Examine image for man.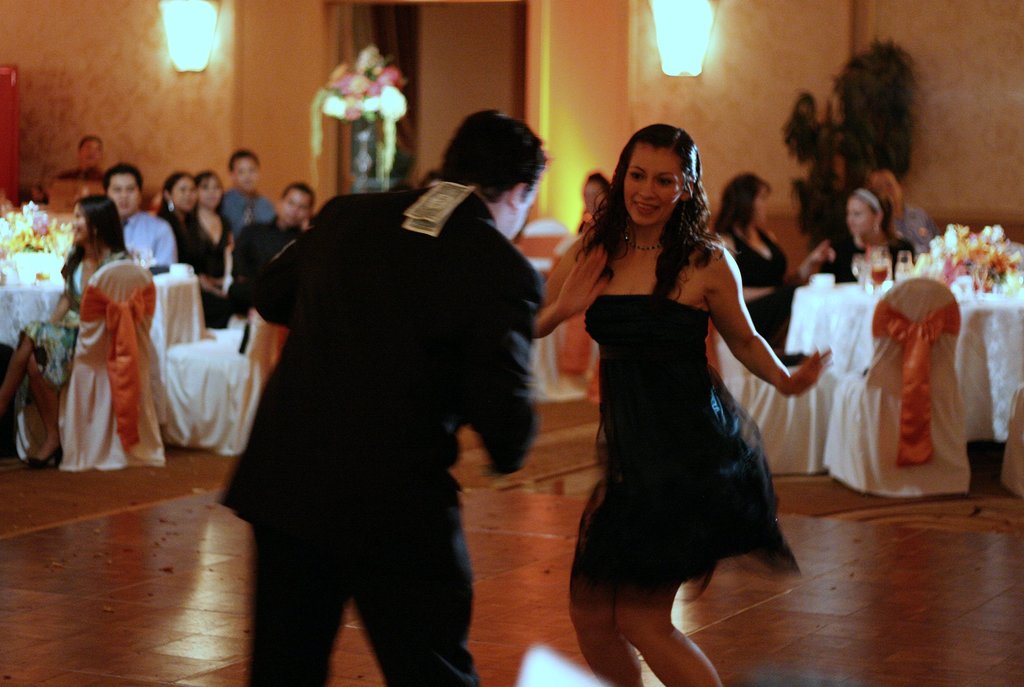
Examination result: Rect(107, 153, 184, 265).
